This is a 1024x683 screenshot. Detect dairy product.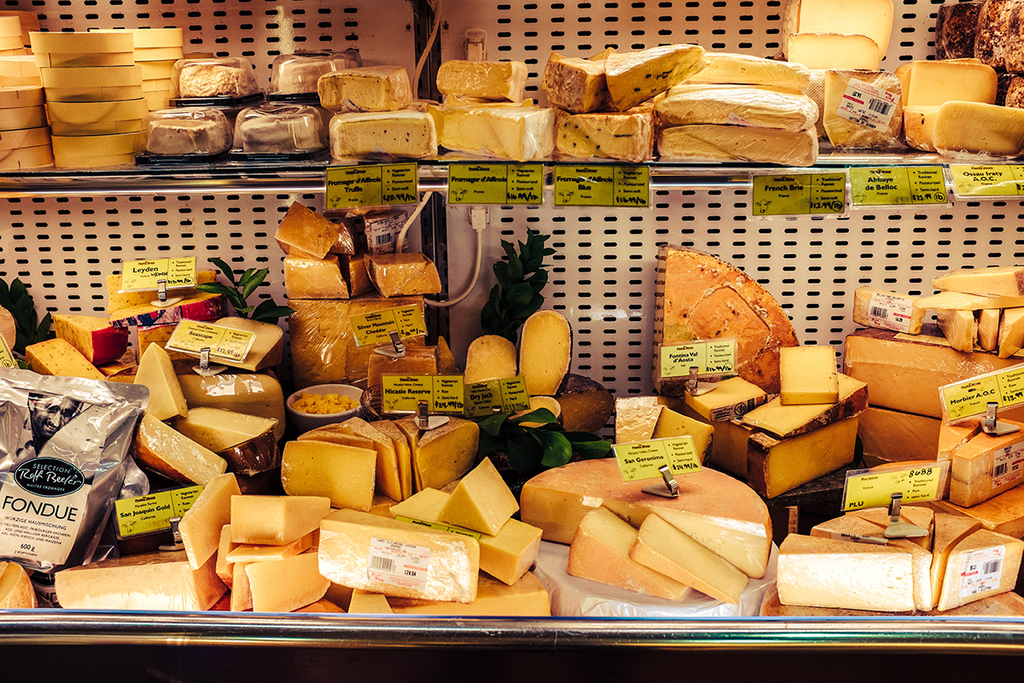
362, 248, 451, 301.
